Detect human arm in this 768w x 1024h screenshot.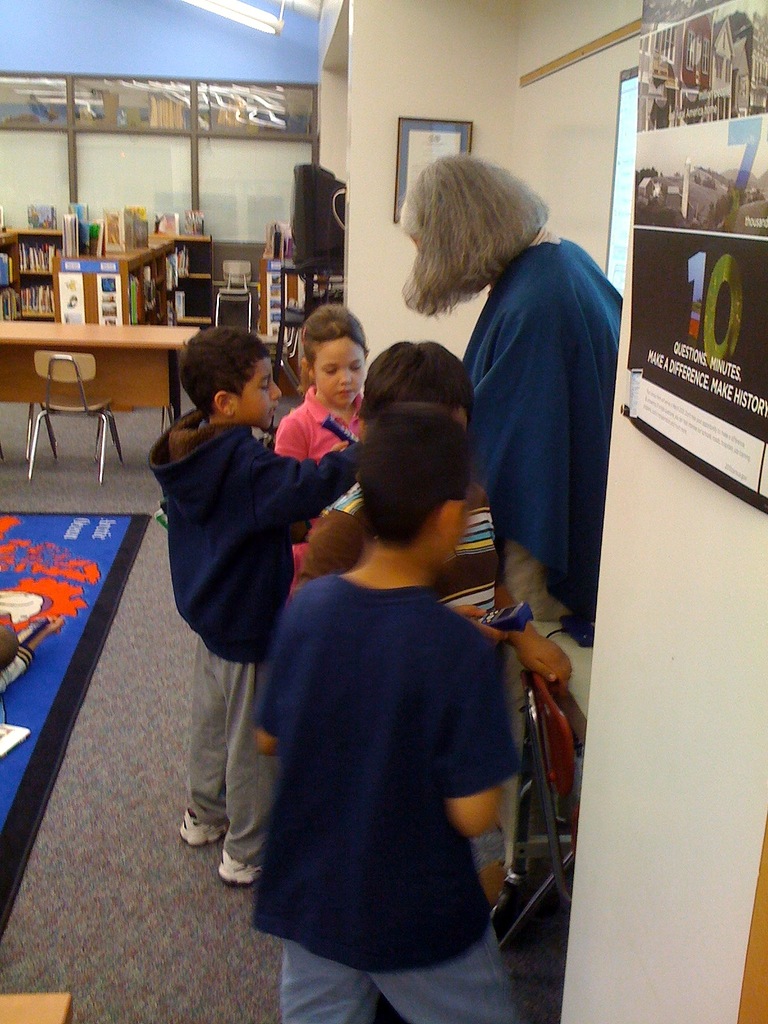
Detection: box(239, 428, 370, 519).
